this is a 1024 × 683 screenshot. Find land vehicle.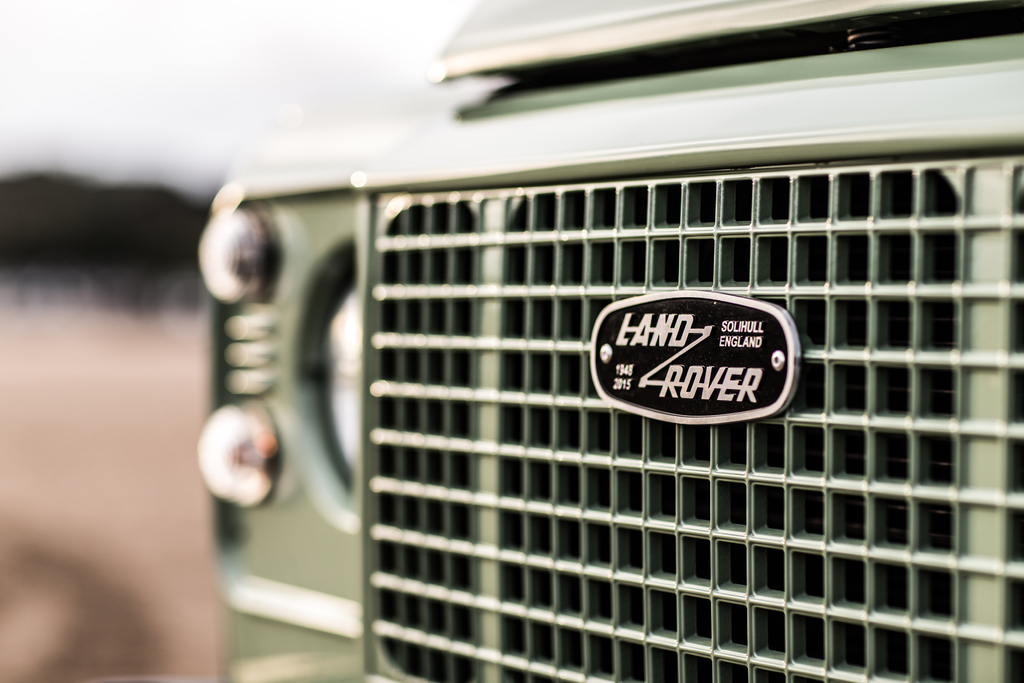
Bounding box: [left=200, top=67, right=1023, bottom=682].
